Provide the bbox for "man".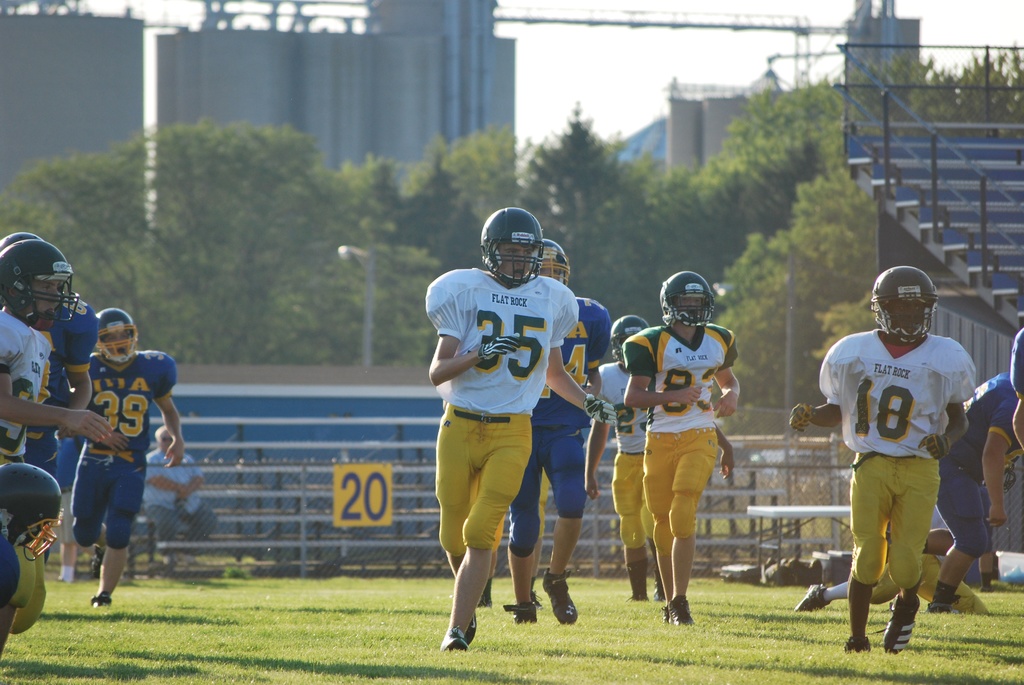
[left=932, top=368, right=1023, bottom=618].
